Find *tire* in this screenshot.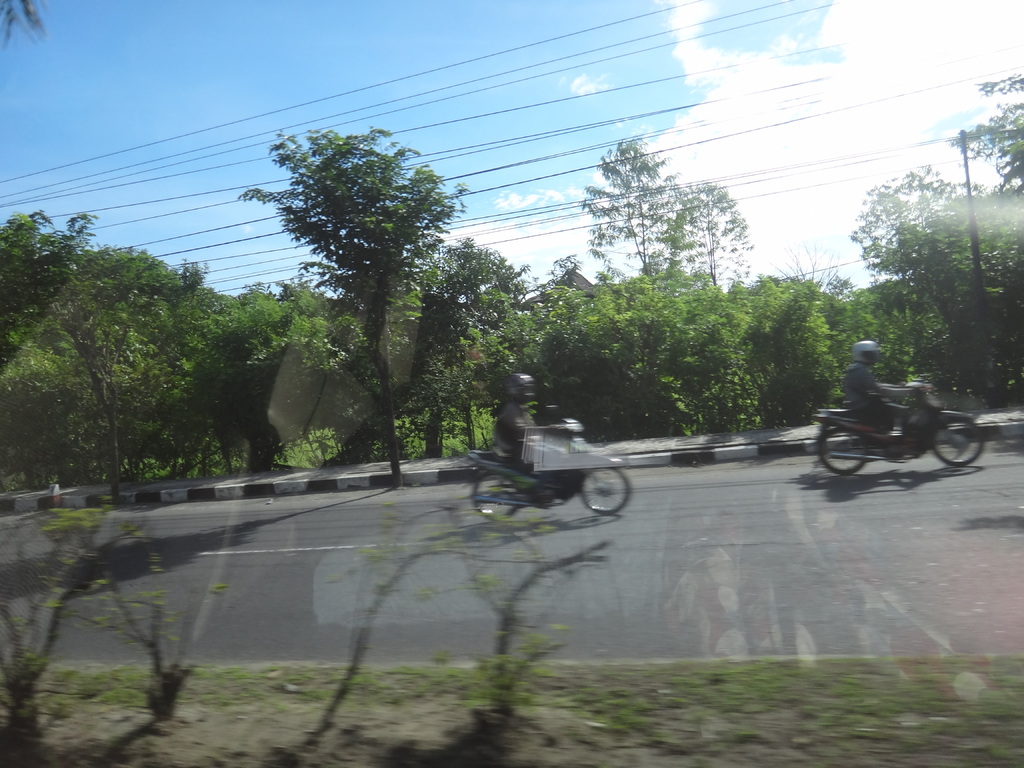
The bounding box for *tire* is <region>819, 431, 867, 479</region>.
